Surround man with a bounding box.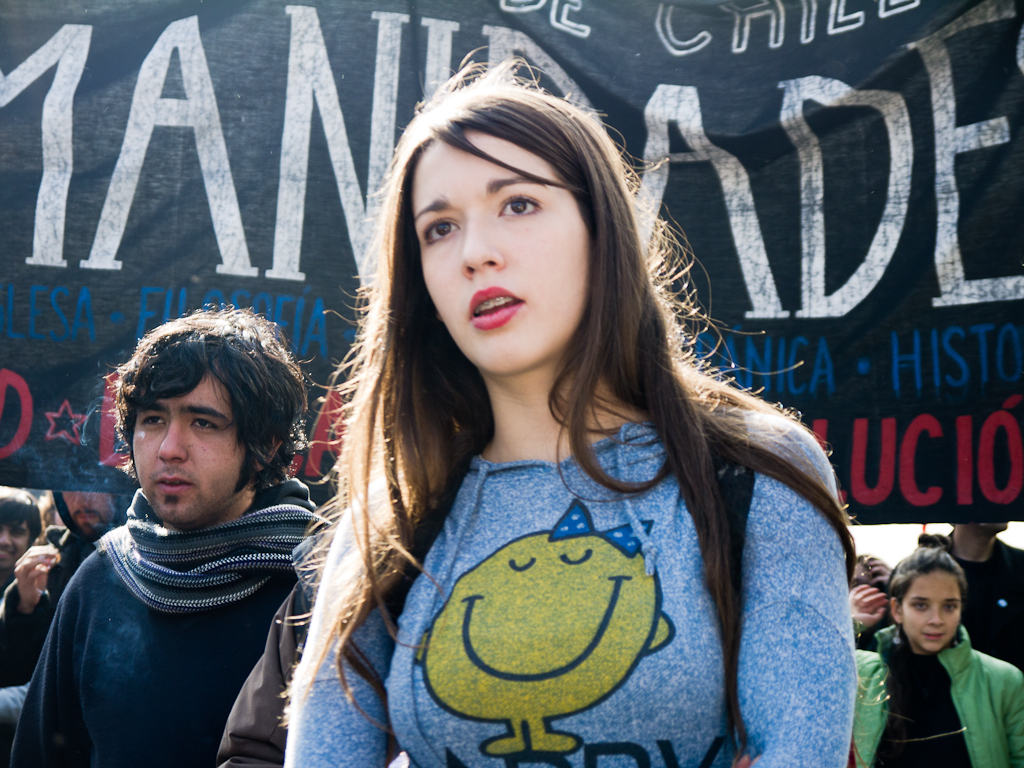
0:481:45:764.
